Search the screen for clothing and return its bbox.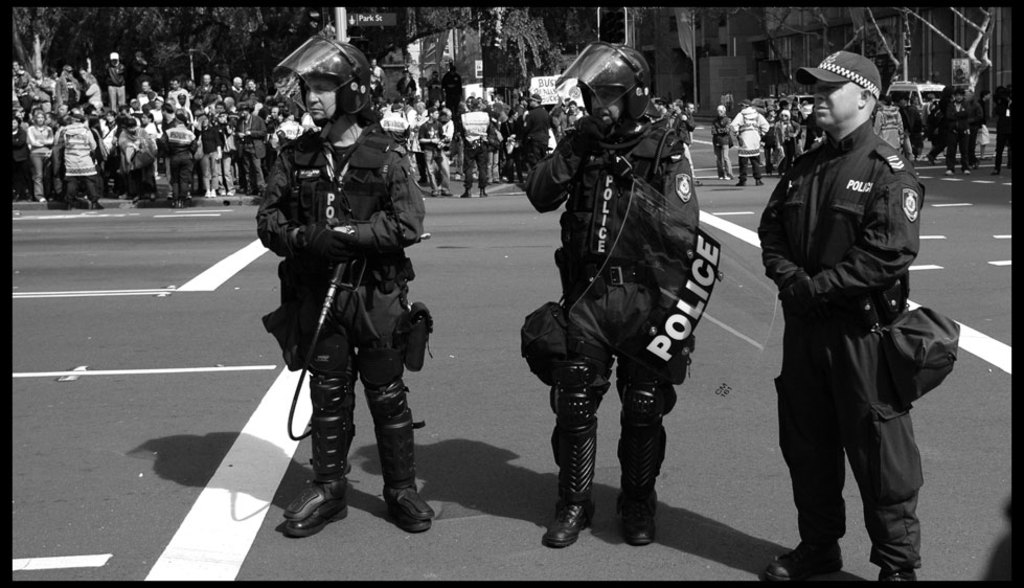
Found: 753/49/962/572.
